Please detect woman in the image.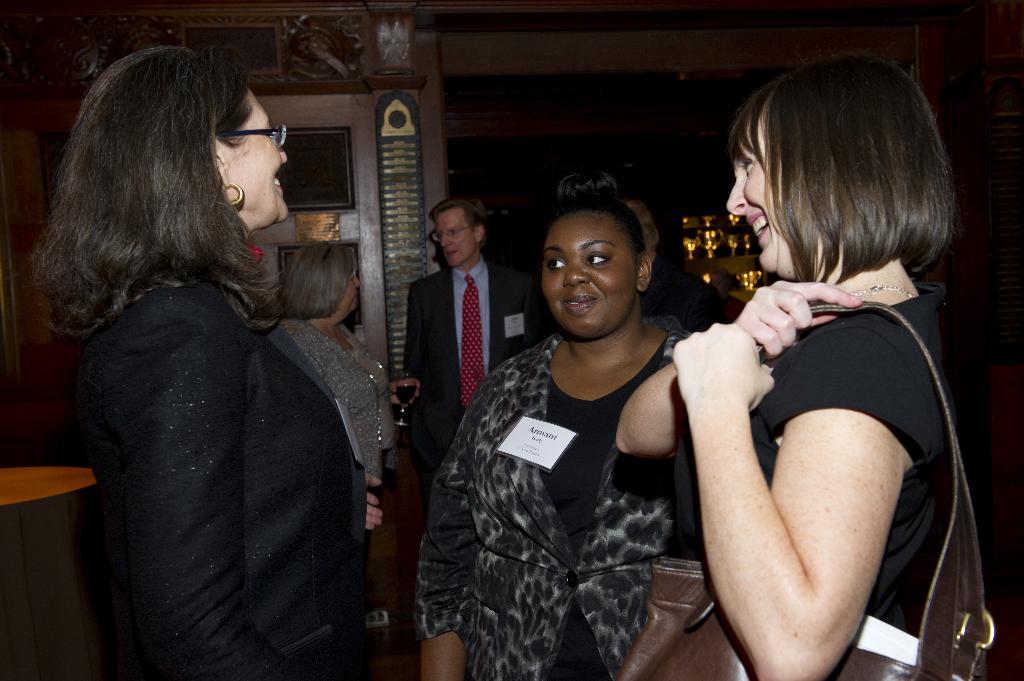
Rect(270, 244, 423, 629).
